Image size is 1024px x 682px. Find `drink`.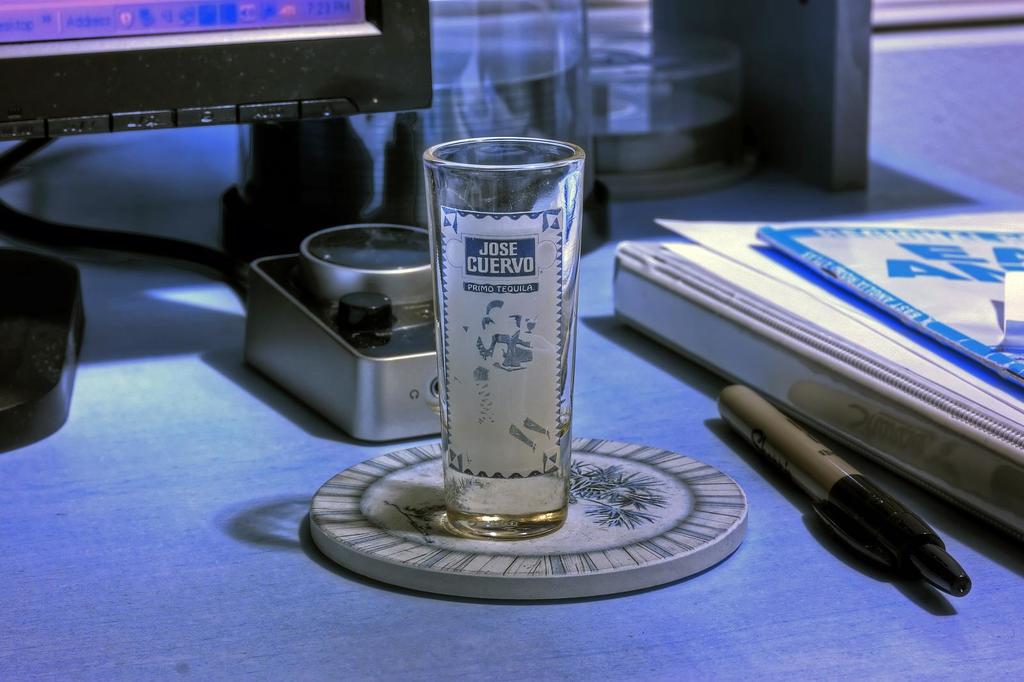
424,109,602,540.
